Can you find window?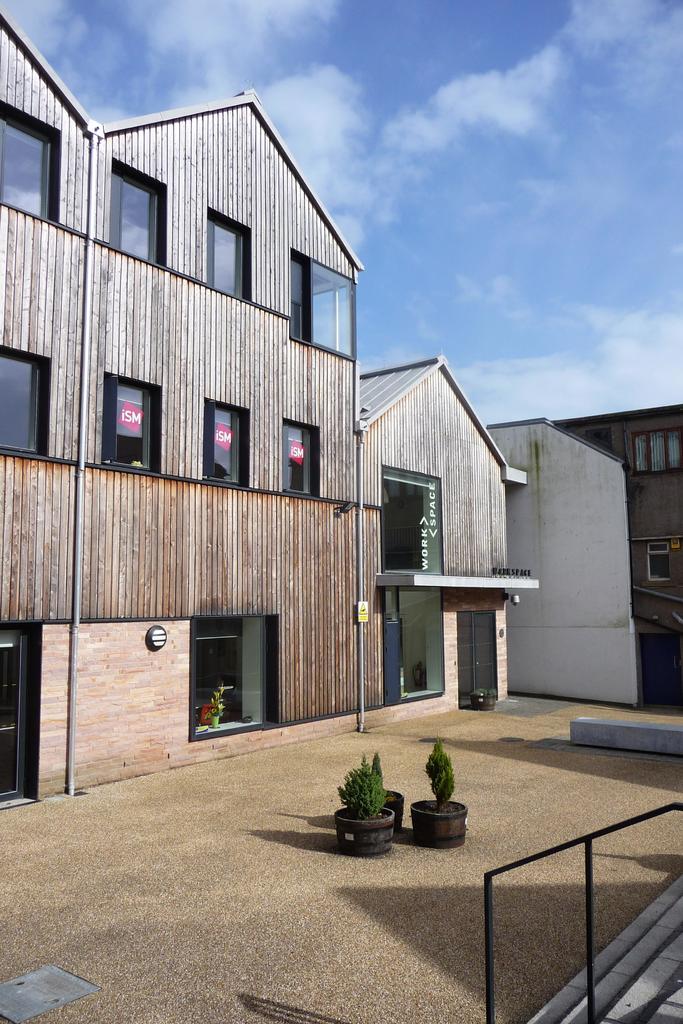
Yes, bounding box: locate(0, 102, 62, 223).
